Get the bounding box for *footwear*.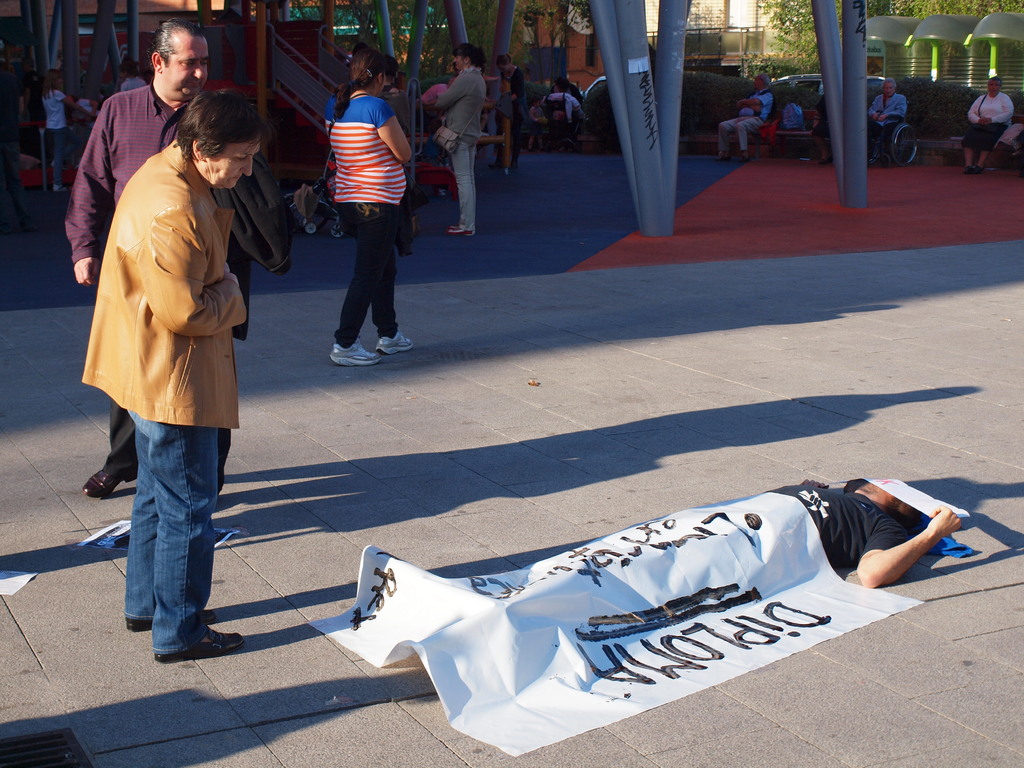
BBox(78, 468, 131, 499).
